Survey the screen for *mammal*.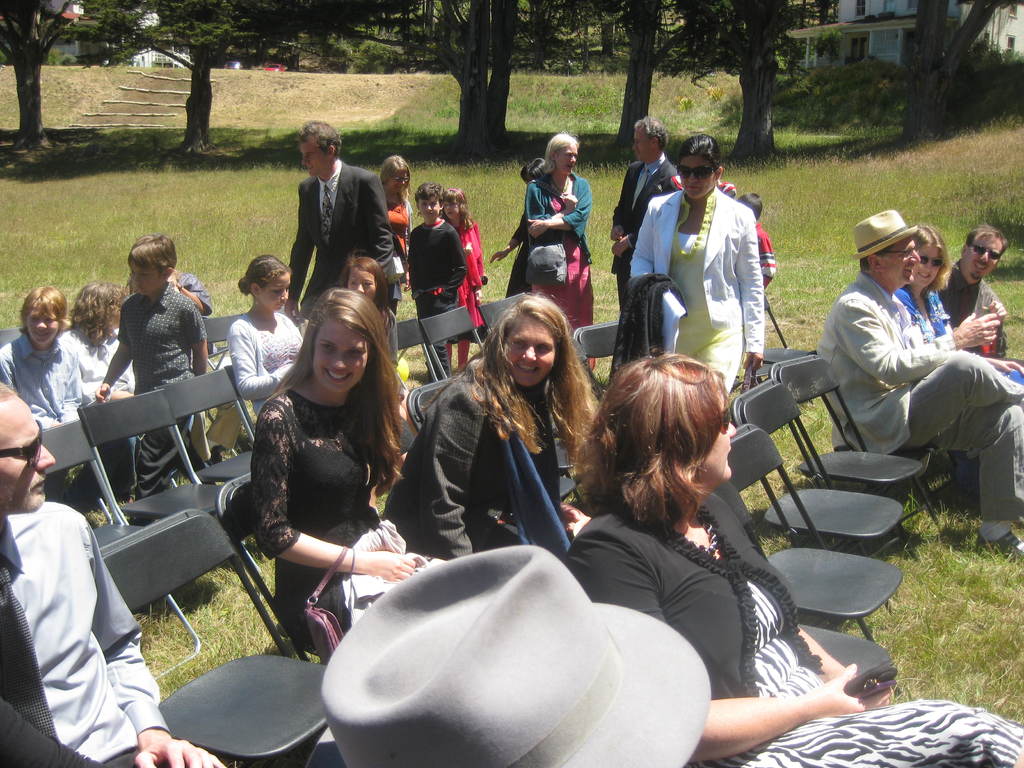
Survey found: rect(492, 159, 541, 297).
